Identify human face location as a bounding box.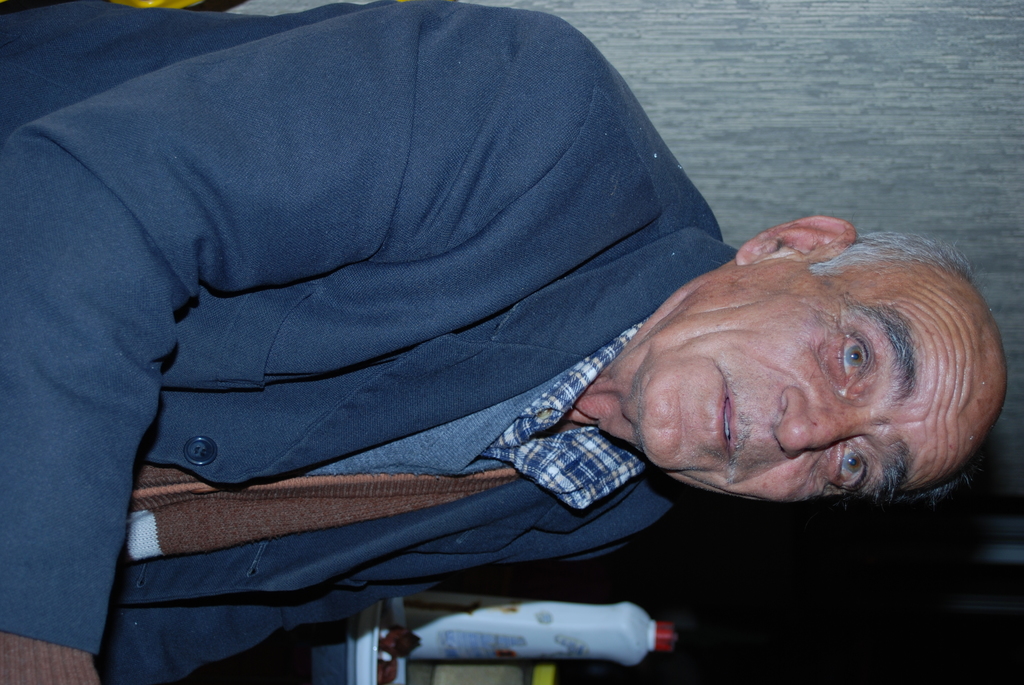
x1=636 y1=265 x2=995 y2=505.
